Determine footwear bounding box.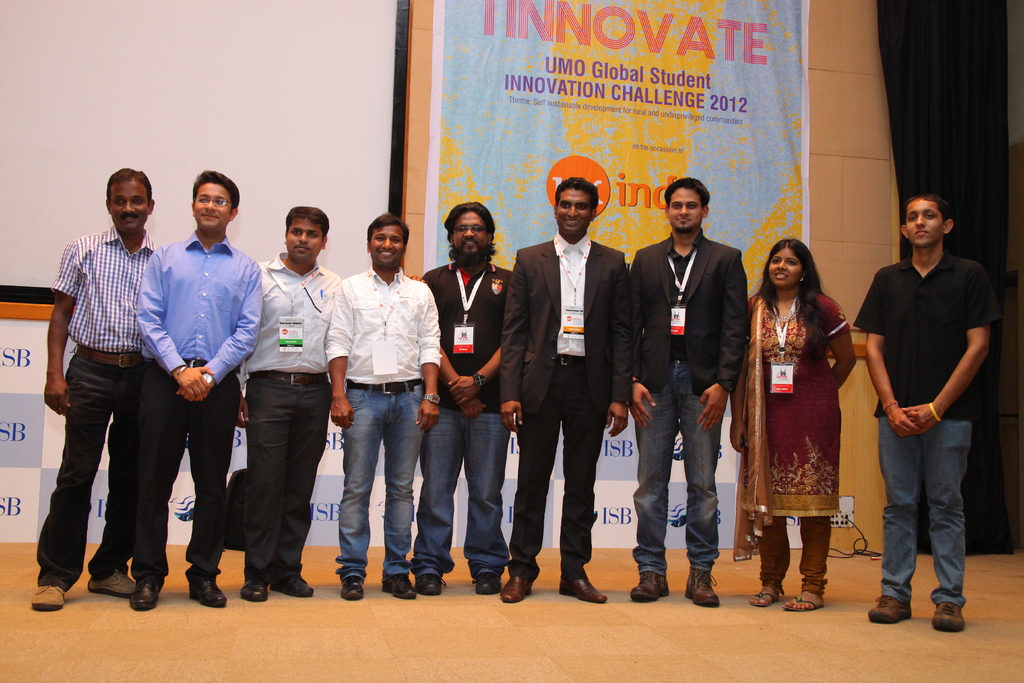
Determined: pyautogui.locateOnScreen(564, 578, 611, 604).
